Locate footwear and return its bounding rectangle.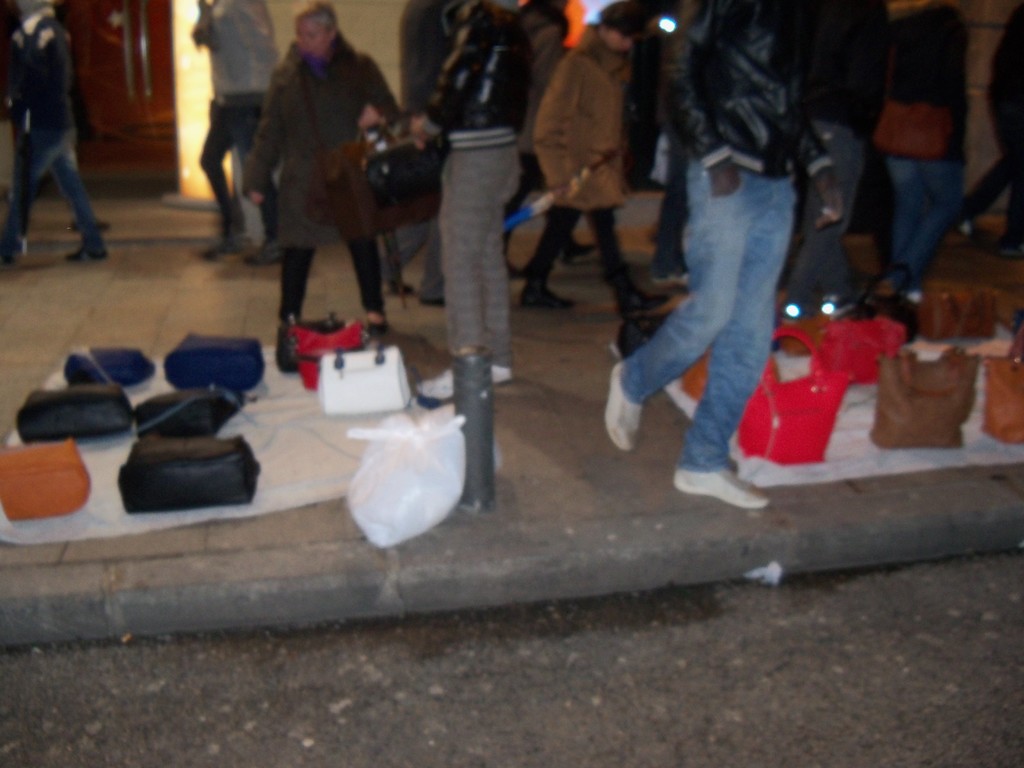
BBox(198, 239, 239, 262).
